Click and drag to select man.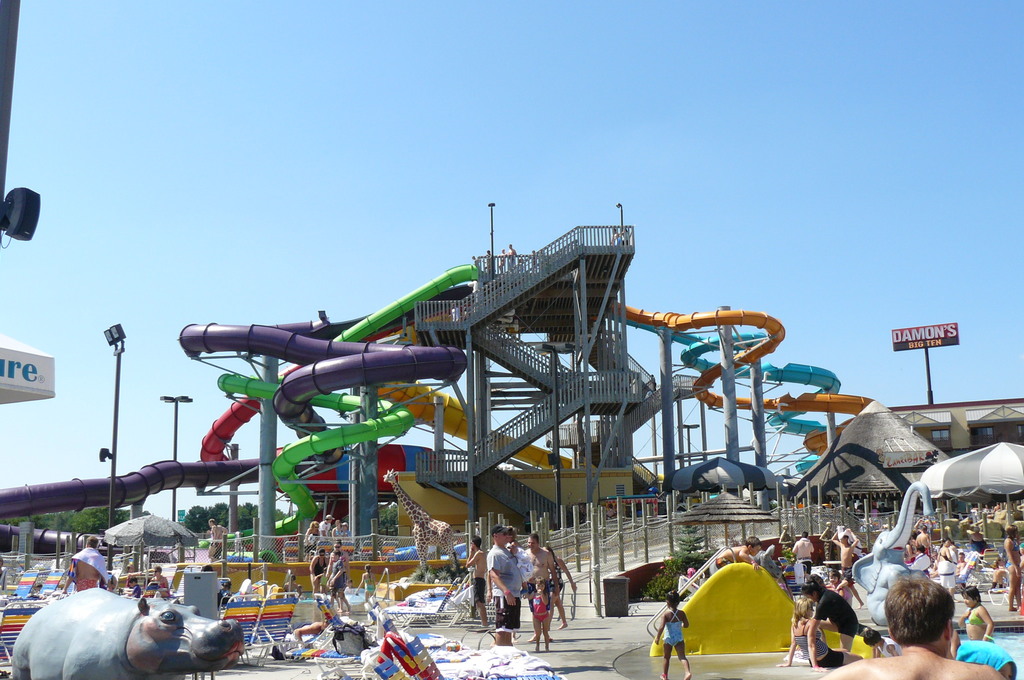
Selection: x1=823, y1=576, x2=1009, y2=679.
